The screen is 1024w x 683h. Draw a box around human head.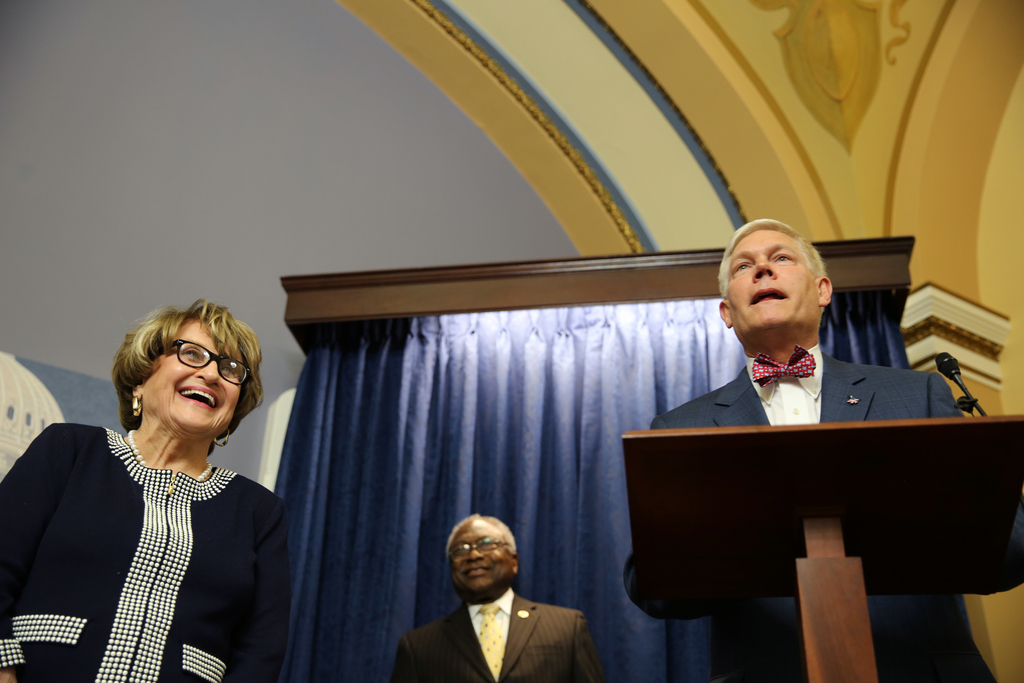
(726,215,844,352).
